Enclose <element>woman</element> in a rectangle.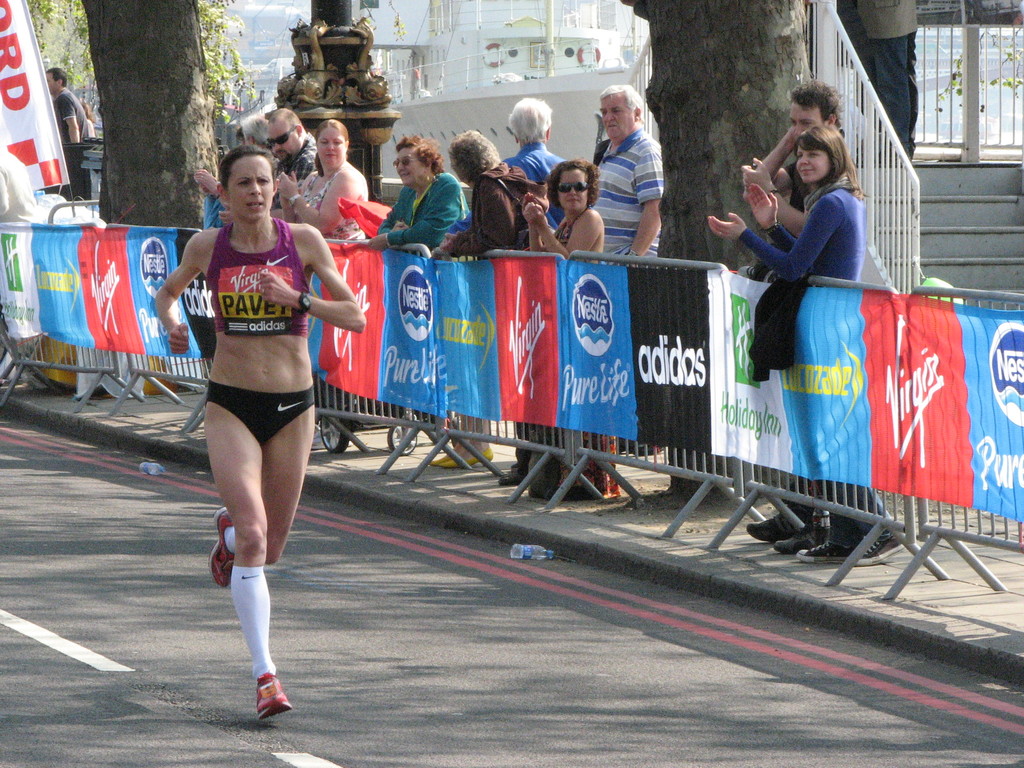
bbox=[280, 116, 387, 255].
